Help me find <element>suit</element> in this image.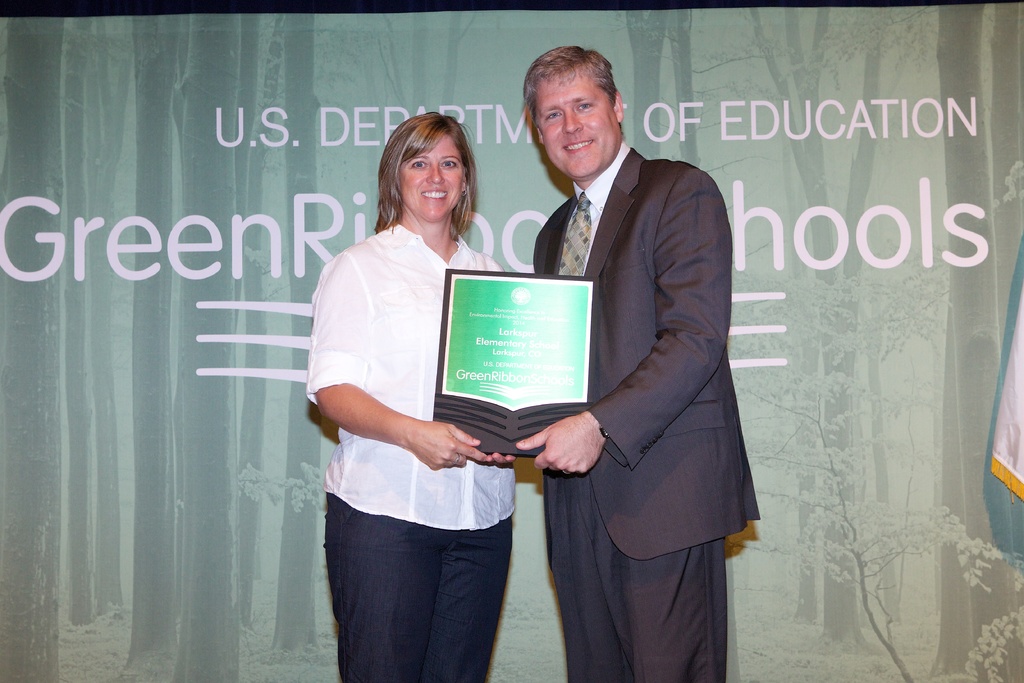
Found it: <region>507, 63, 755, 664</region>.
